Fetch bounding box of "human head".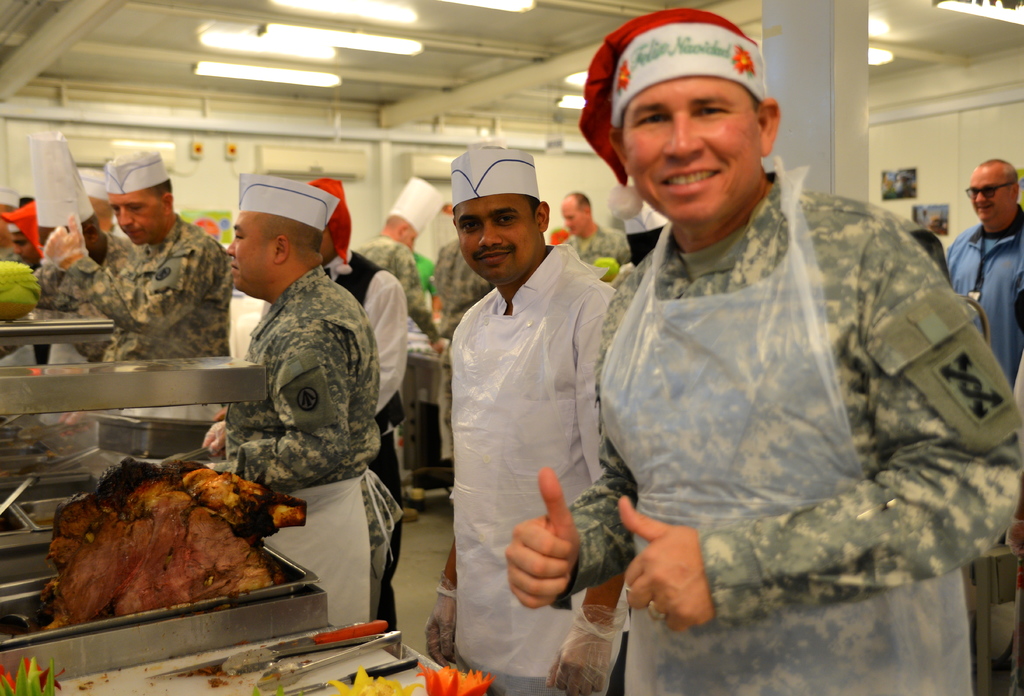
Bbox: l=561, t=191, r=593, b=233.
